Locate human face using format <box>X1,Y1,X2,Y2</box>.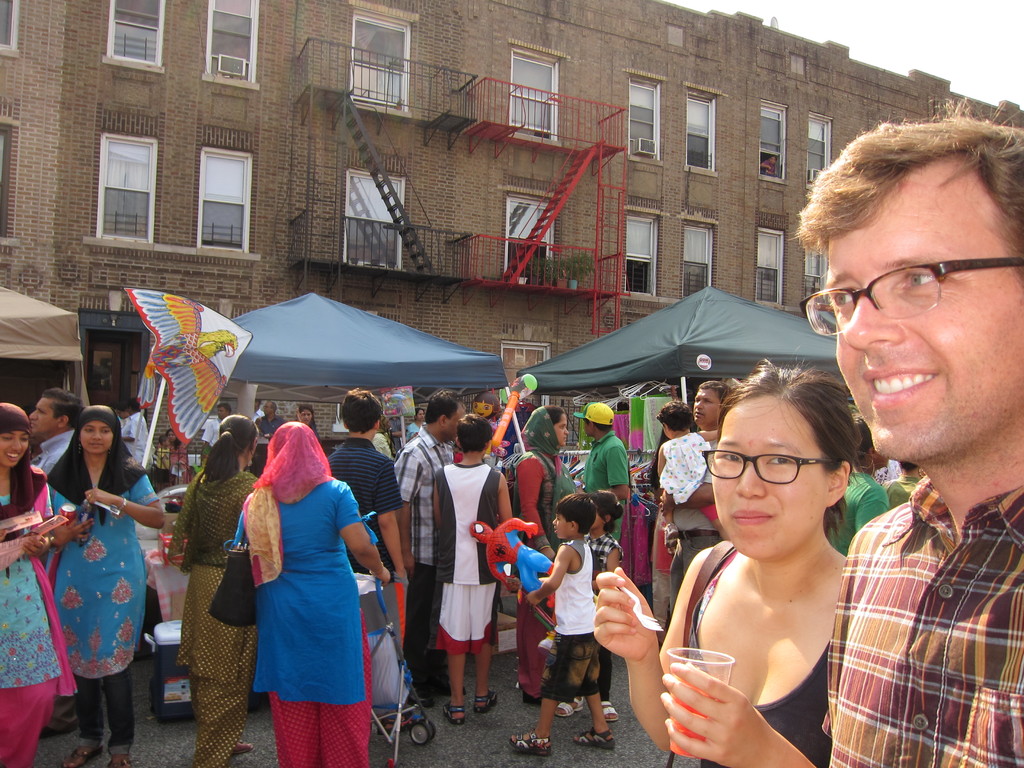
<box>708,392,826,560</box>.
